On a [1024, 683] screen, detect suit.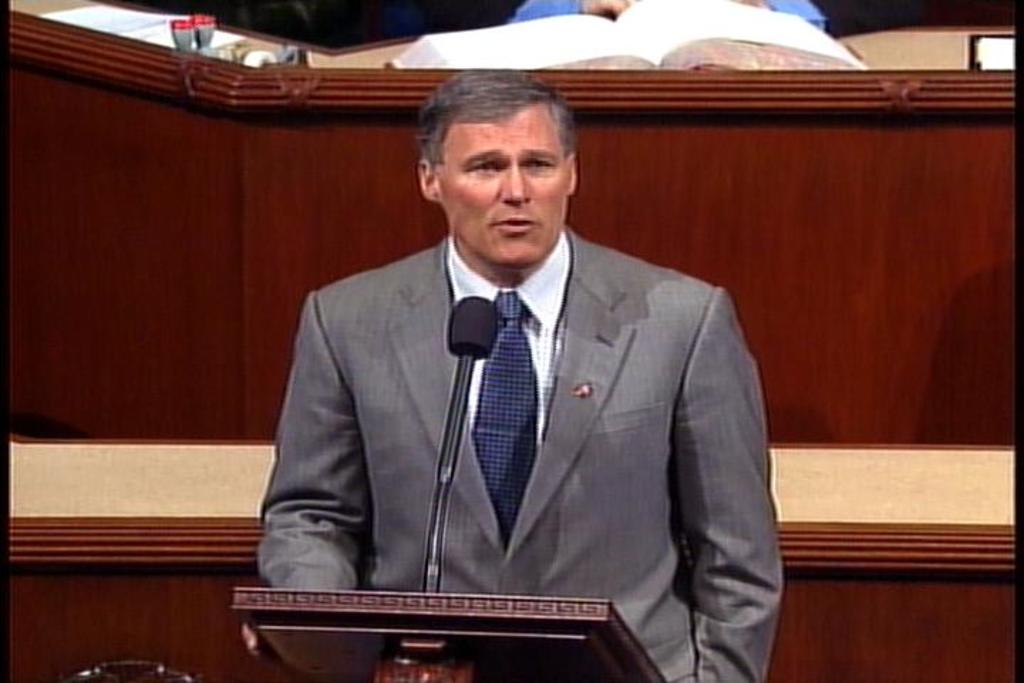
{"x1": 277, "y1": 169, "x2": 765, "y2": 642}.
